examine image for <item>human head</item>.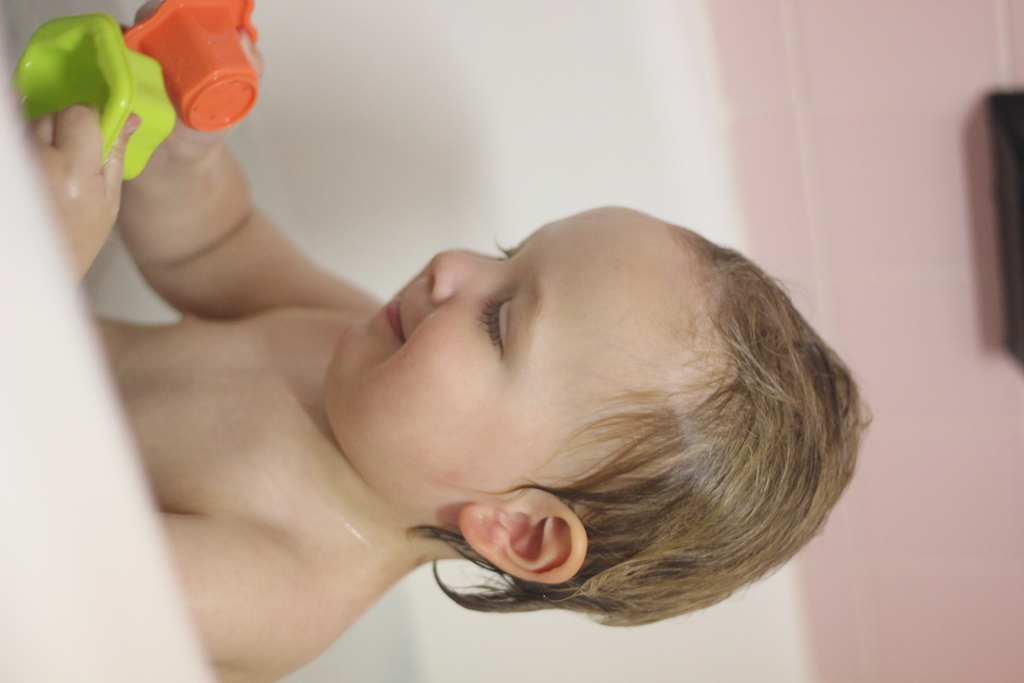
Examination result: detection(287, 220, 824, 561).
